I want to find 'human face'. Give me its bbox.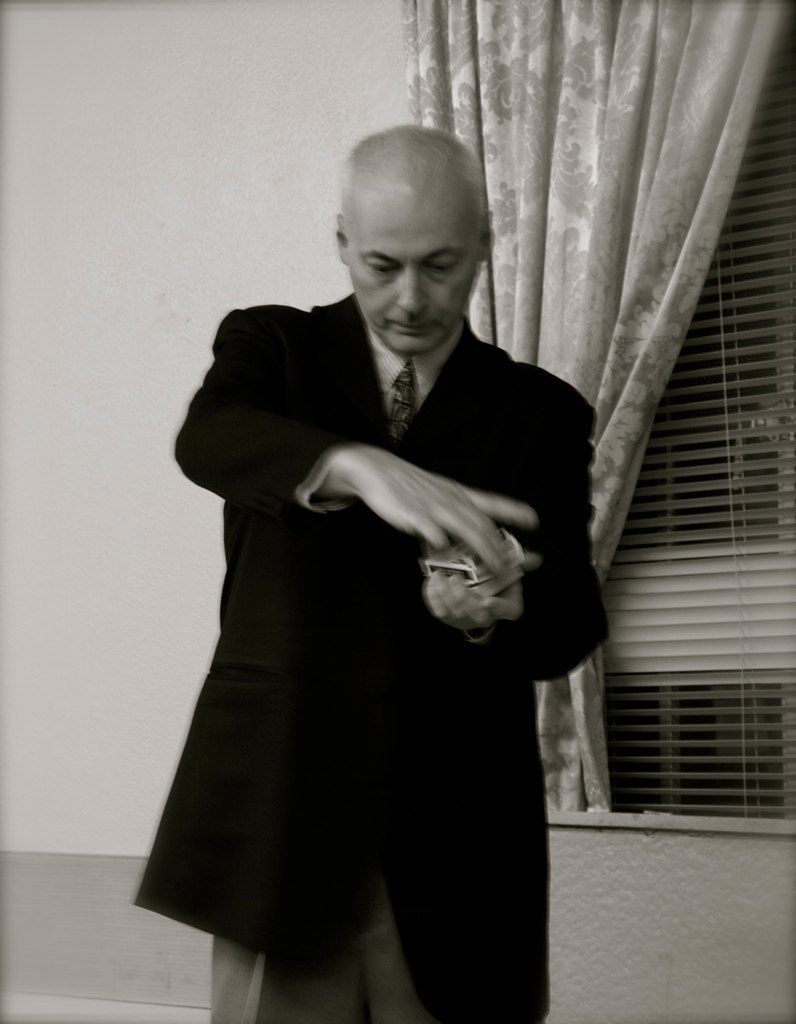
x1=344, y1=199, x2=482, y2=362.
